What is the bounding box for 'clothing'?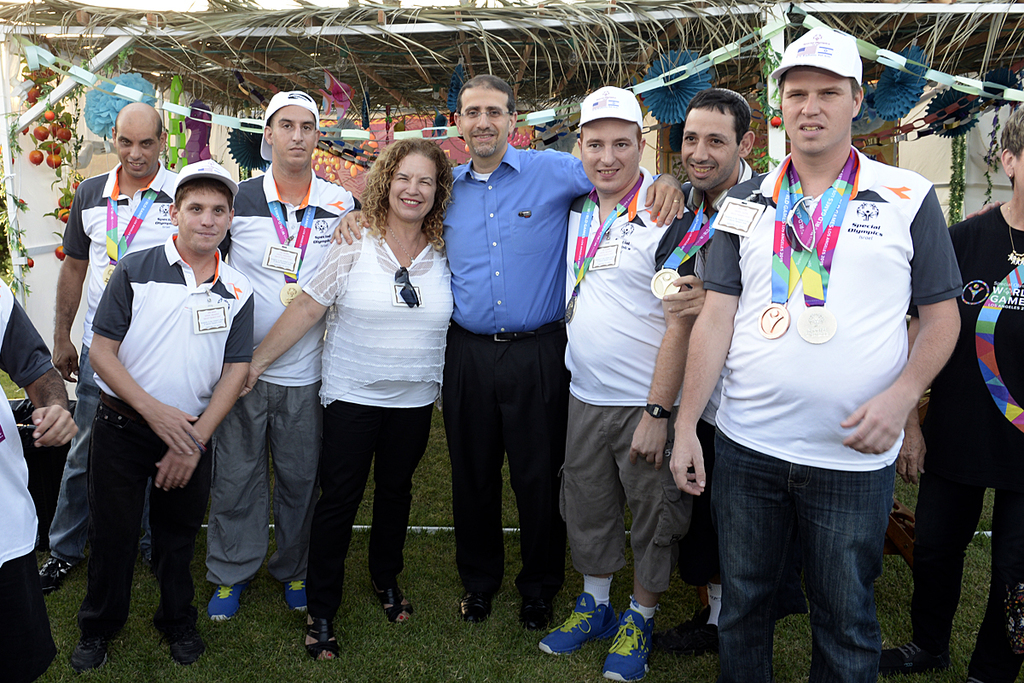
left=0, top=267, right=70, bottom=667.
